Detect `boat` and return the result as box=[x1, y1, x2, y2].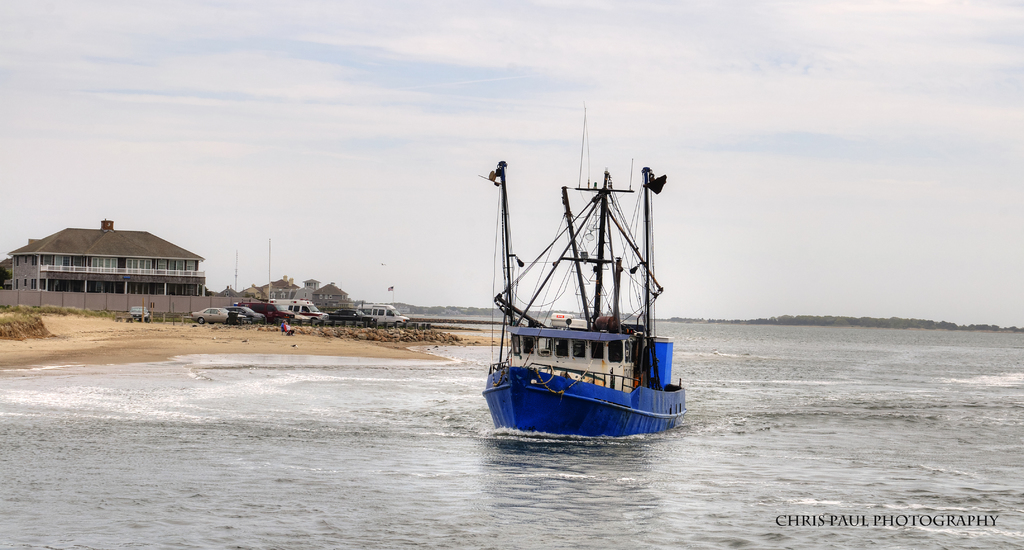
box=[463, 147, 701, 463].
